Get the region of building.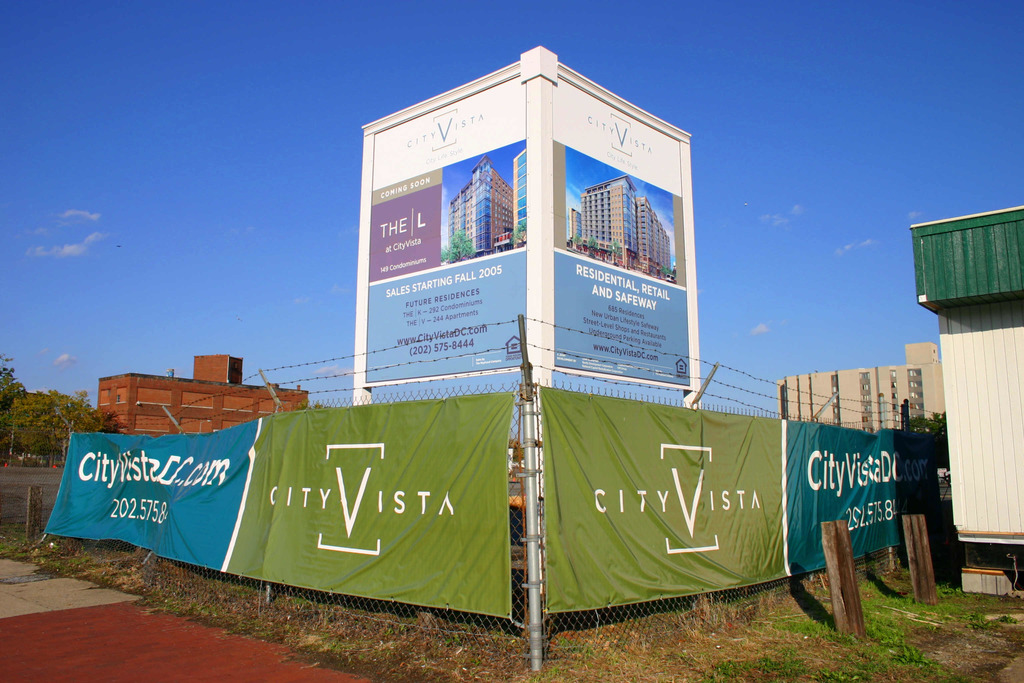
BBox(514, 147, 527, 226).
